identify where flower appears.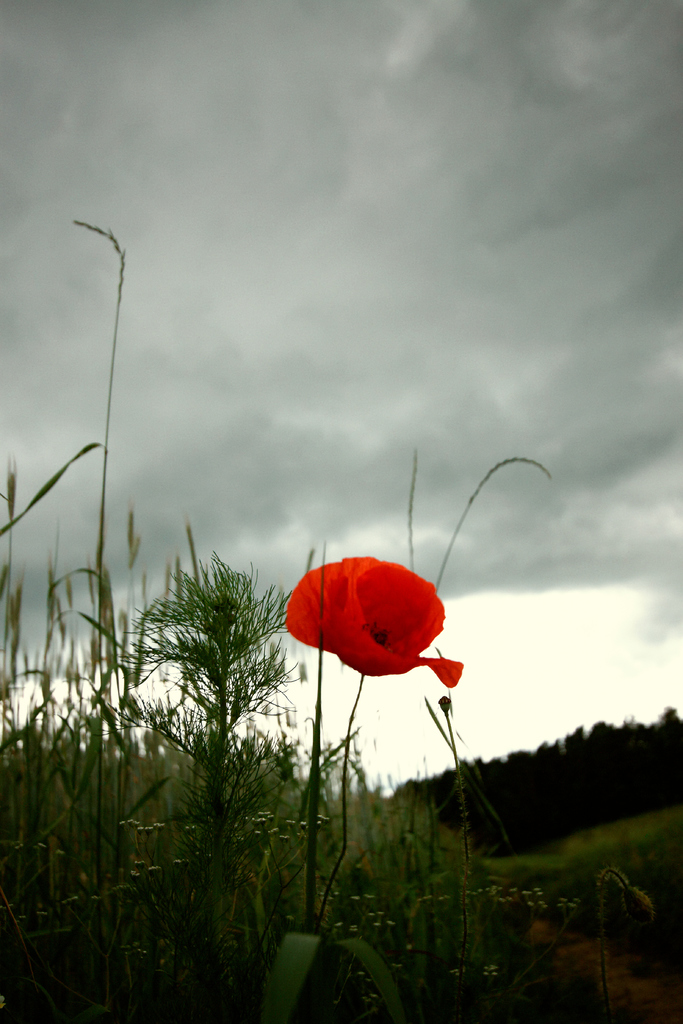
Appears at bbox=(286, 552, 471, 694).
